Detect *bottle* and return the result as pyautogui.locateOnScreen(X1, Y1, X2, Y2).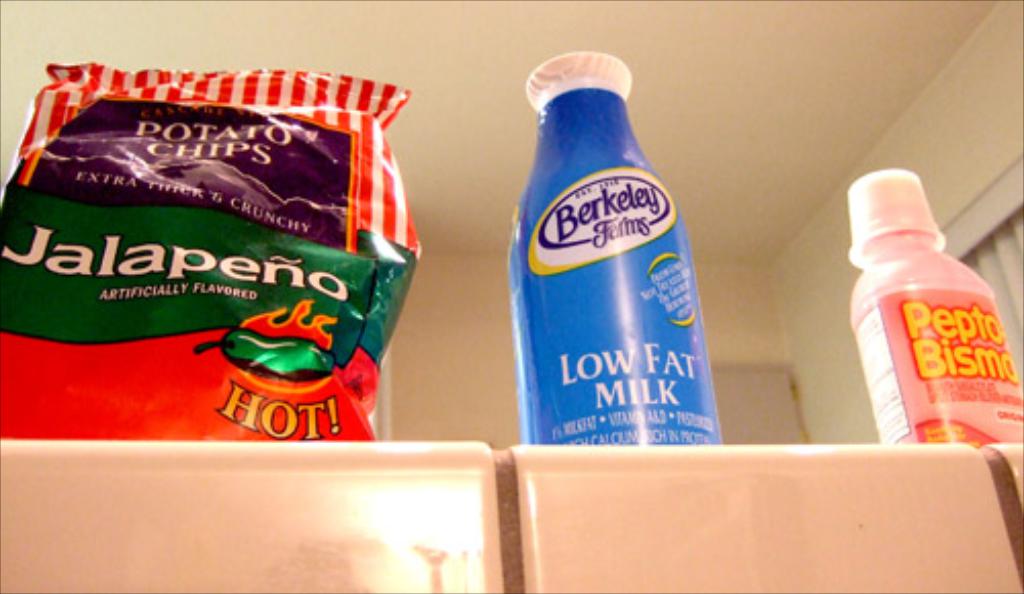
pyautogui.locateOnScreen(829, 176, 1022, 447).
